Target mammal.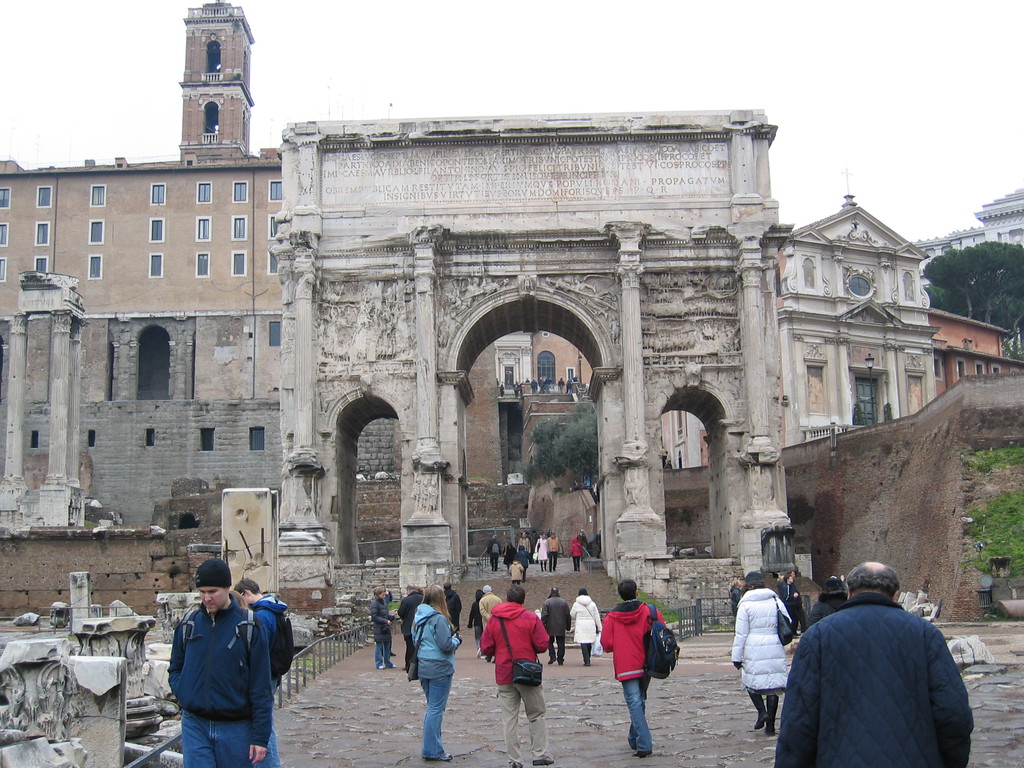
Target region: <bbox>568, 535, 583, 572</bbox>.
